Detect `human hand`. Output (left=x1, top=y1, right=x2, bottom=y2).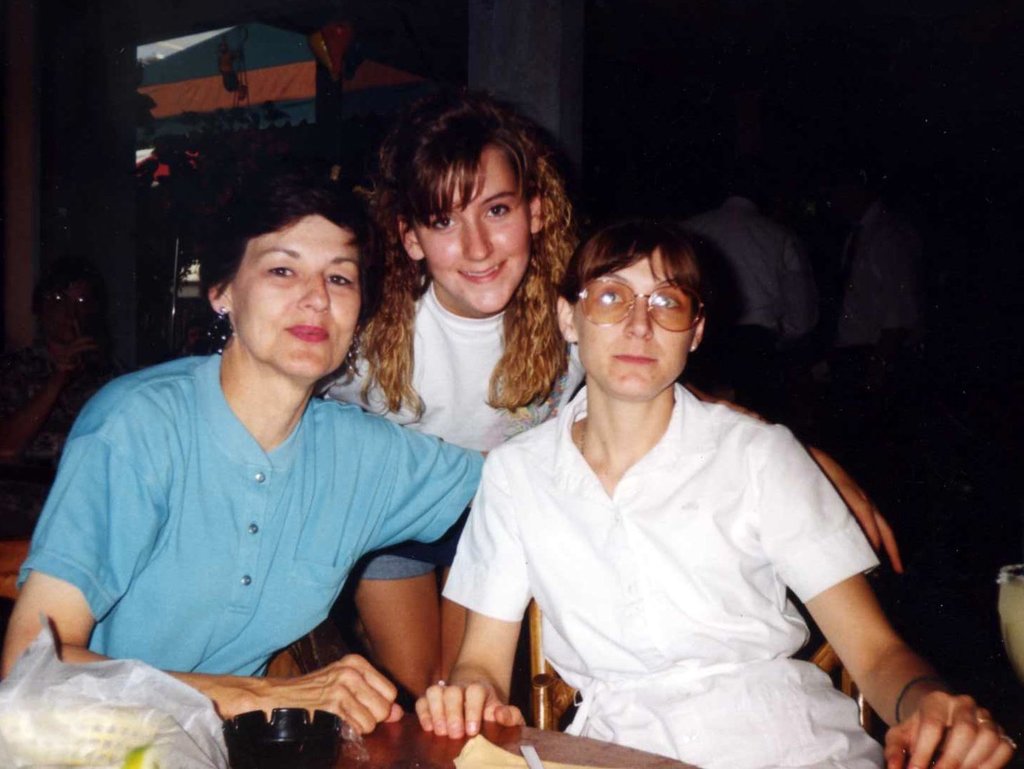
(left=886, top=690, right=1018, bottom=768).
